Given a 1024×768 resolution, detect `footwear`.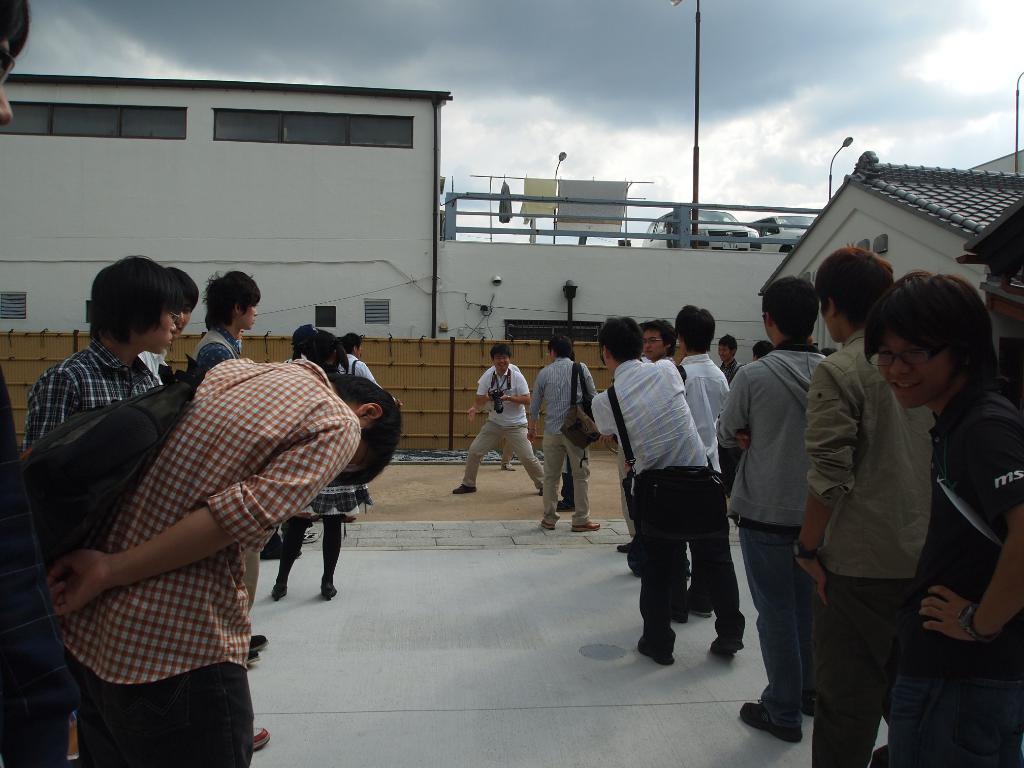
{"x1": 801, "y1": 695, "x2": 816, "y2": 715}.
